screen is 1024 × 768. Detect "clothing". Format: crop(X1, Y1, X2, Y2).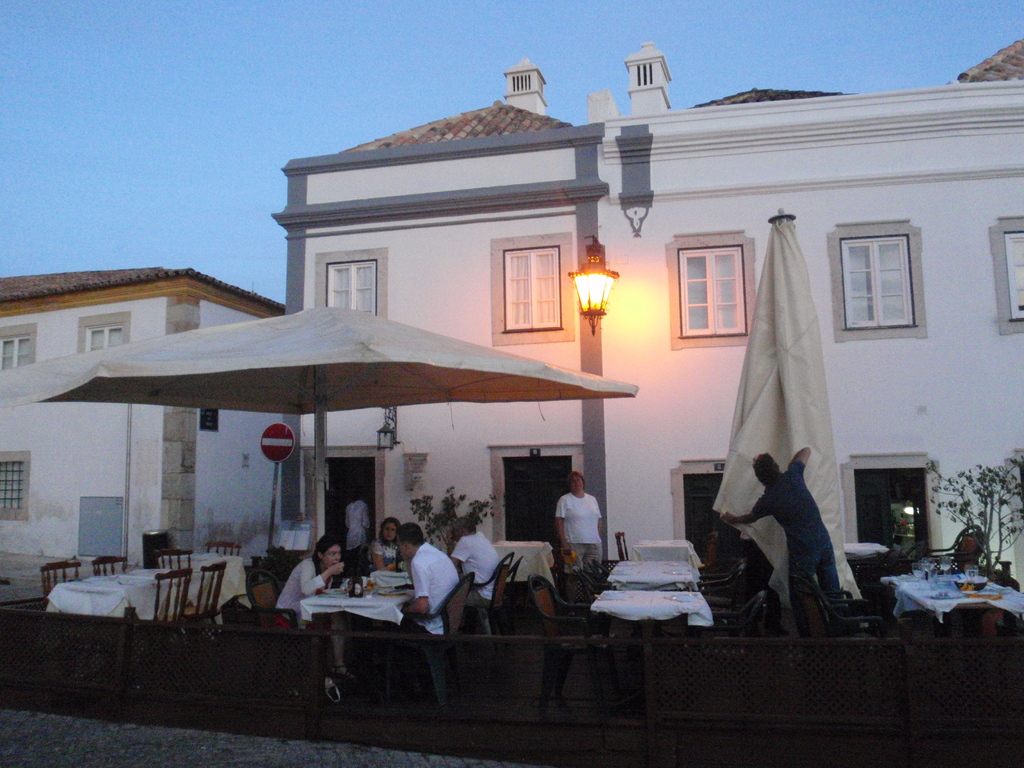
crop(564, 543, 605, 576).
